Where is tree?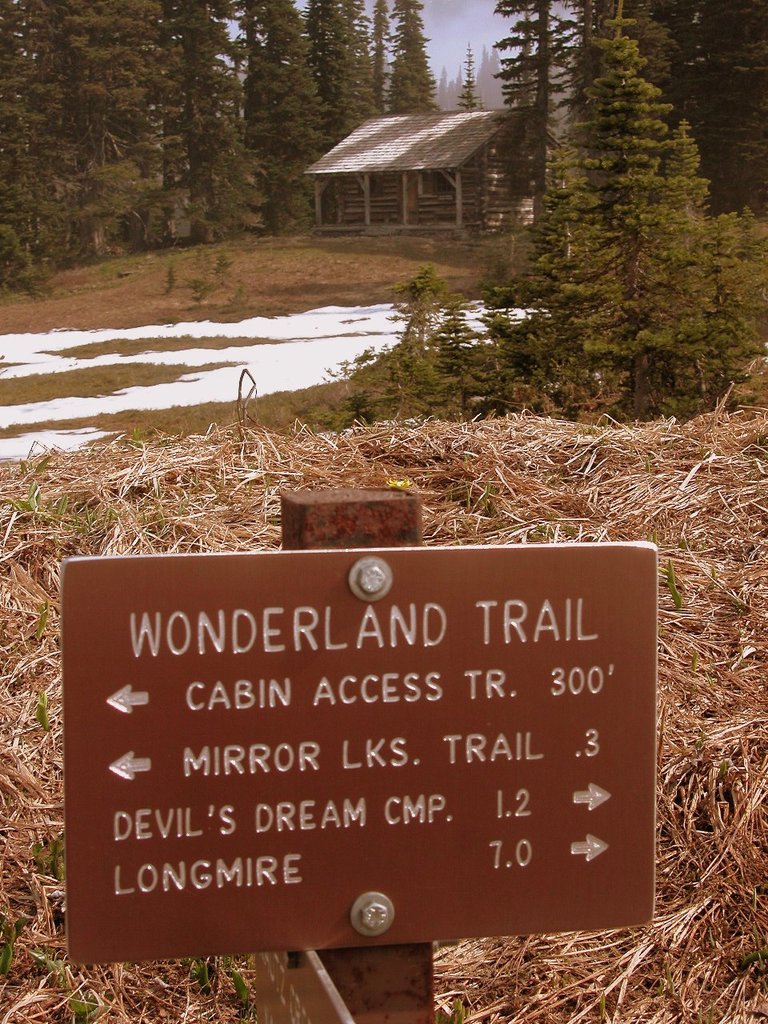
487 0 574 251.
